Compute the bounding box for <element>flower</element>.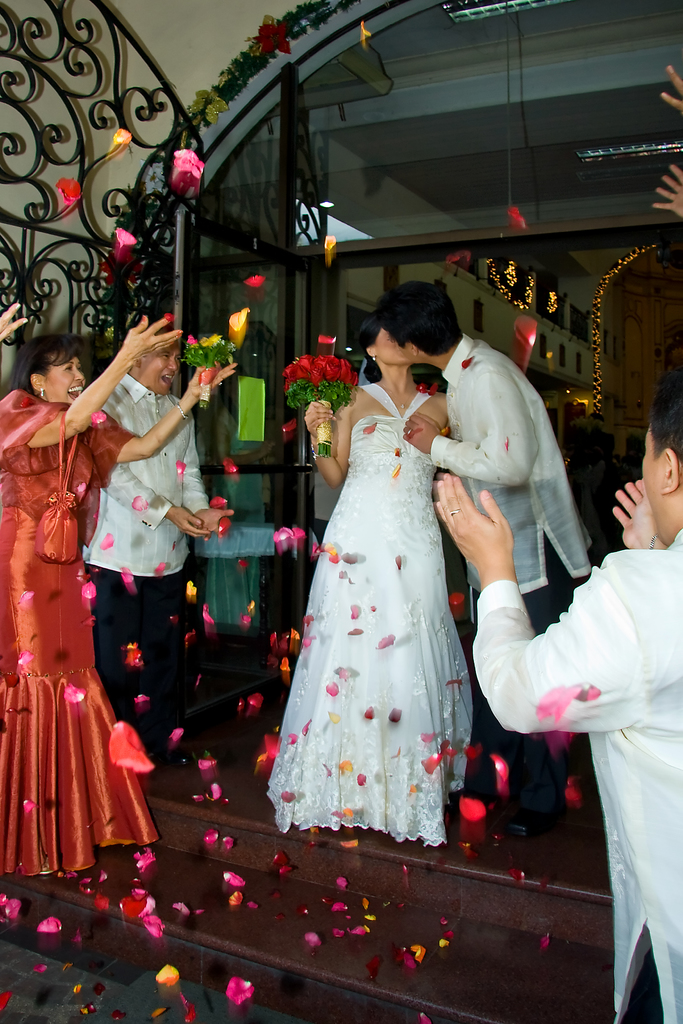
58 176 80 204.
